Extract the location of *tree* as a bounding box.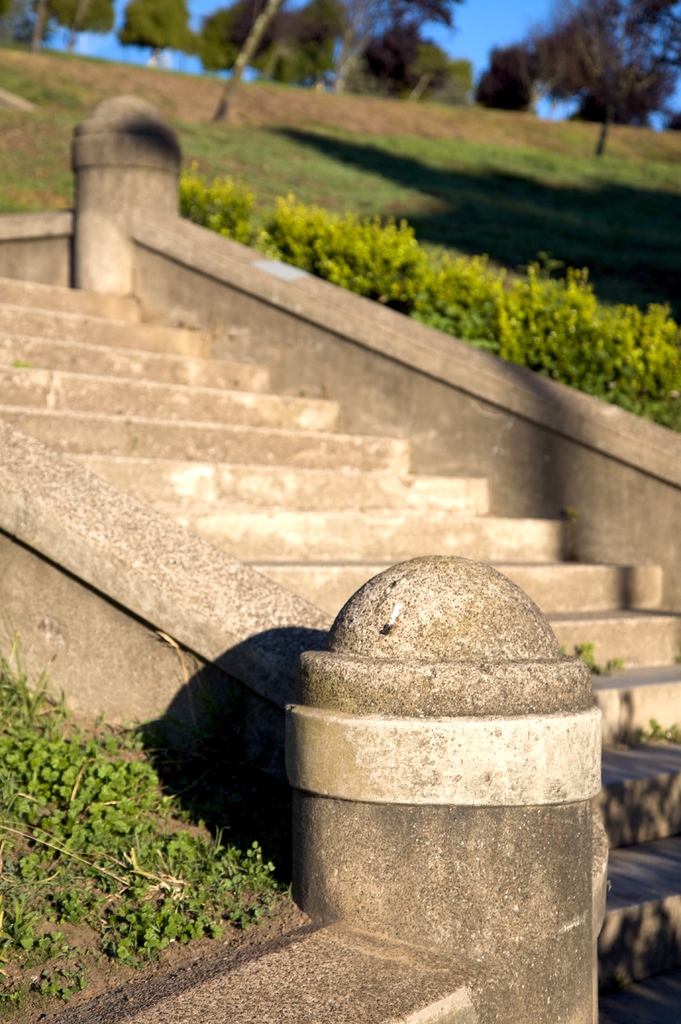
{"x1": 374, "y1": 22, "x2": 479, "y2": 110}.
